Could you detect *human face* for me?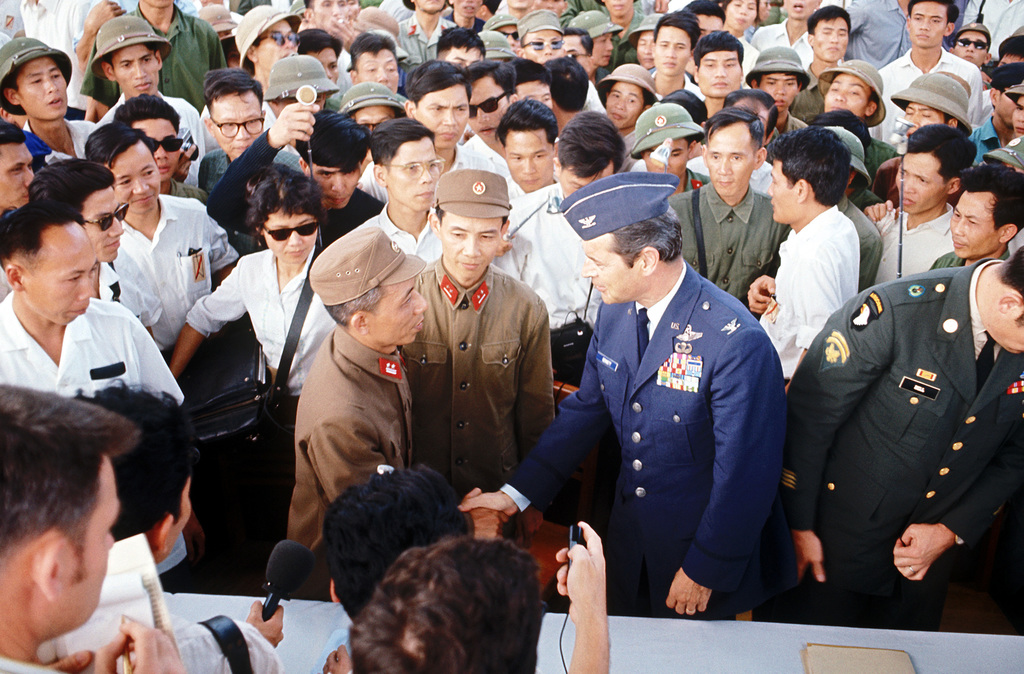
Detection result: box(491, 23, 520, 51).
